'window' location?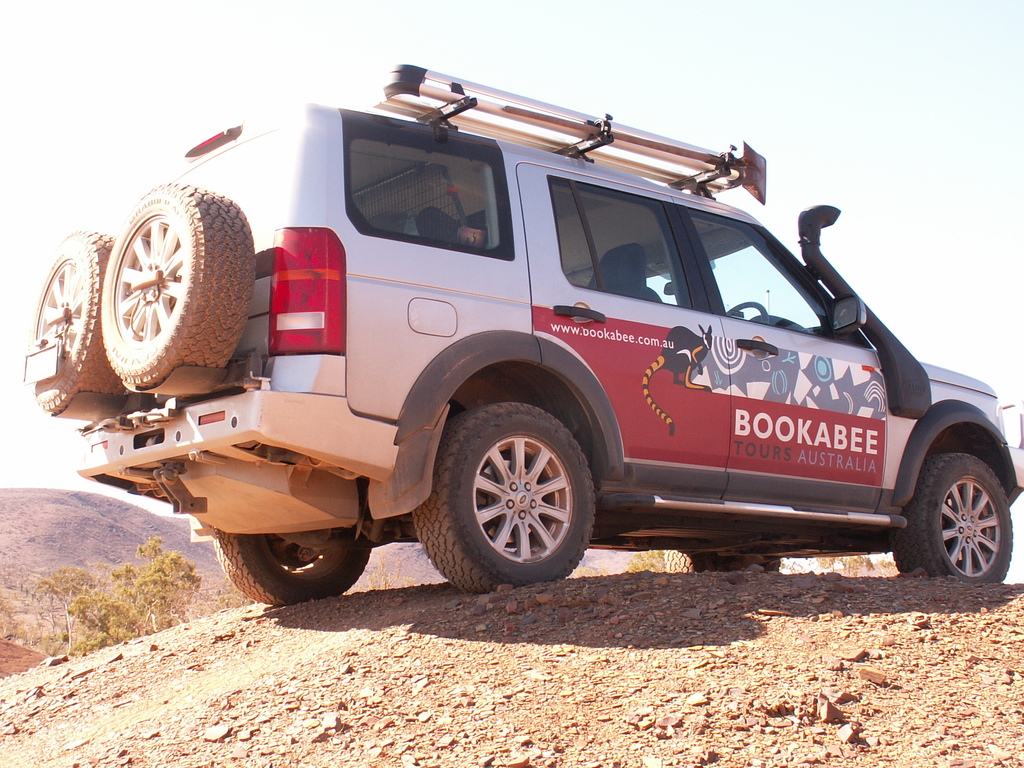
[349, 130, 509, 250]
